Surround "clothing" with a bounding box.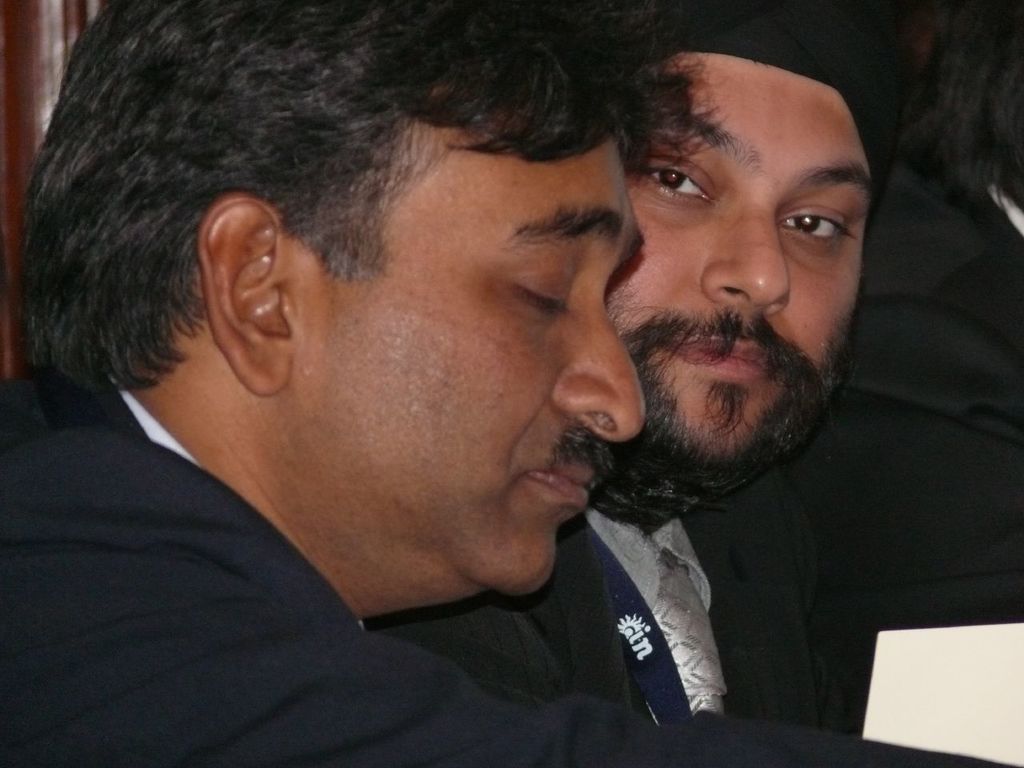
[left=494, top=482, right=844, bottom=766].
